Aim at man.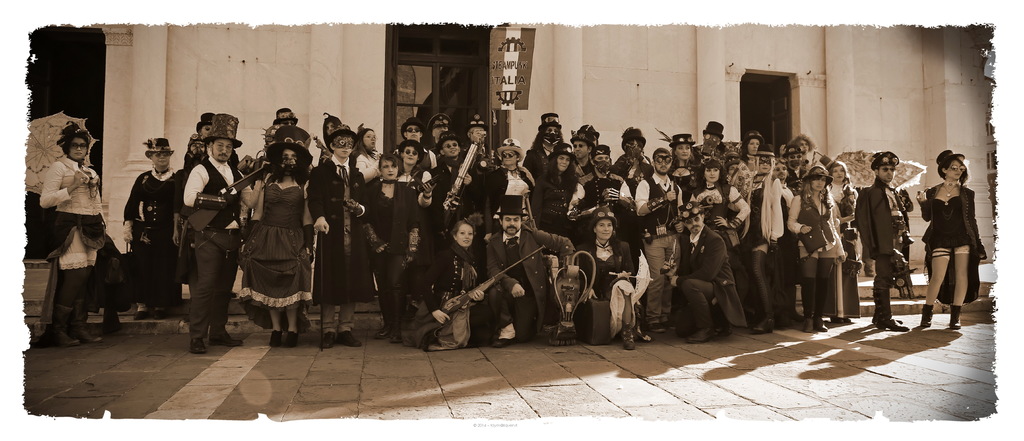
Aimed at locate(570, 129, 594, 177).
